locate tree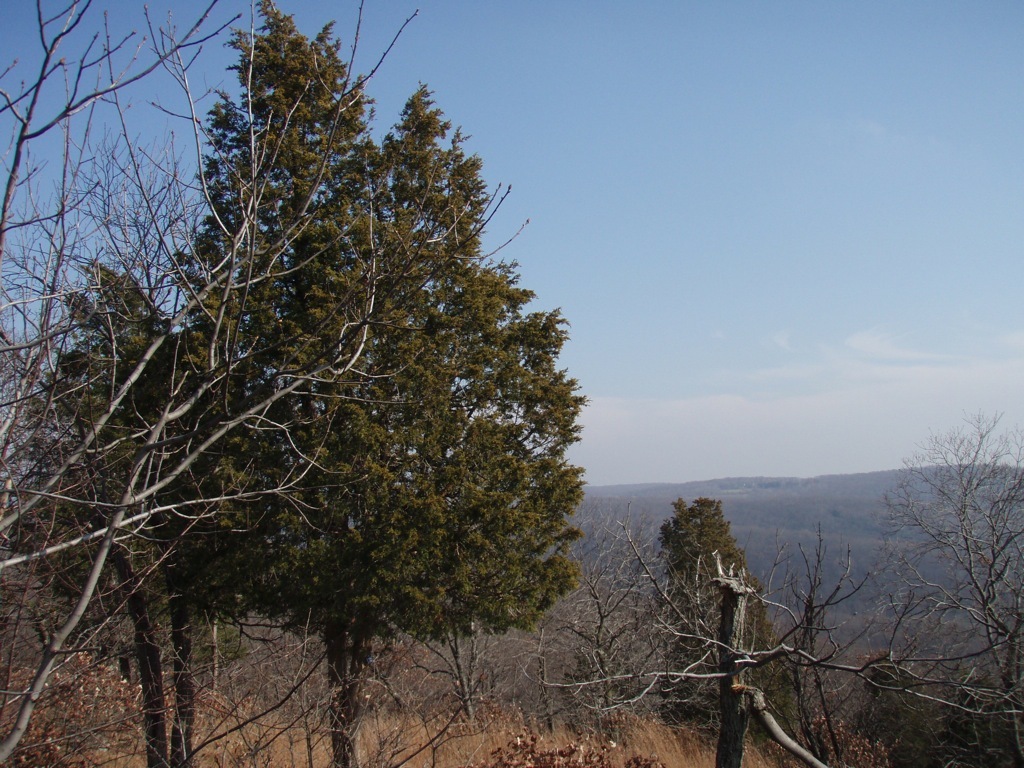
l=753, t=709, r=894, b=767
